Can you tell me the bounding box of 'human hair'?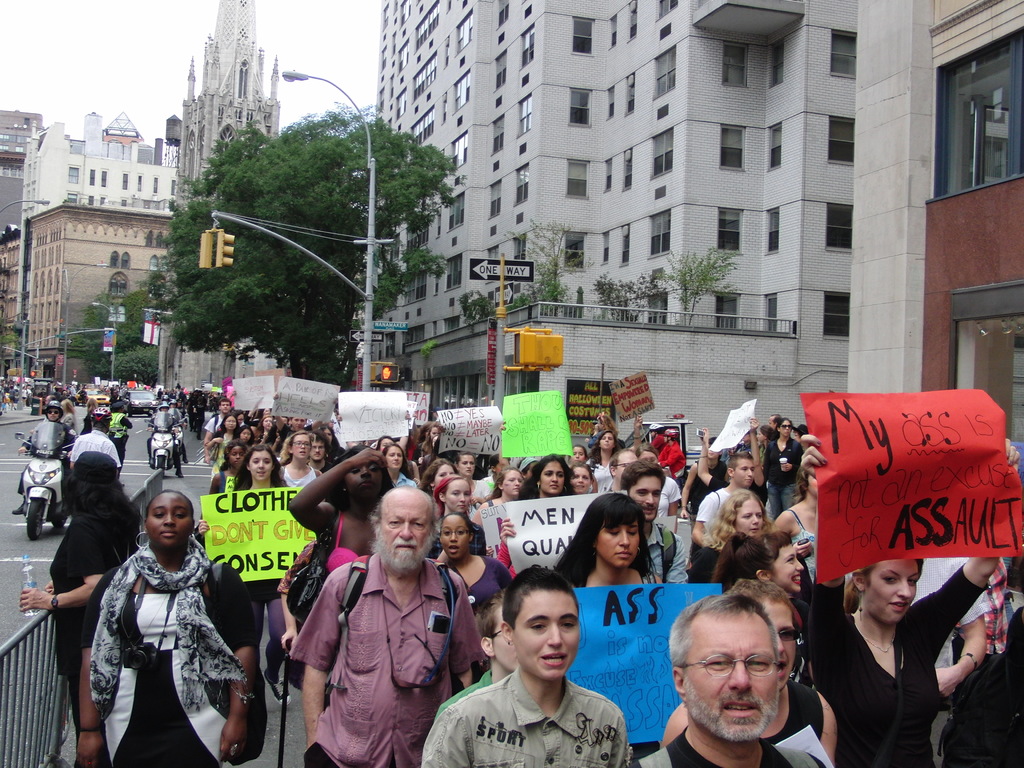
bbox=(218, 415, 241, 435).
